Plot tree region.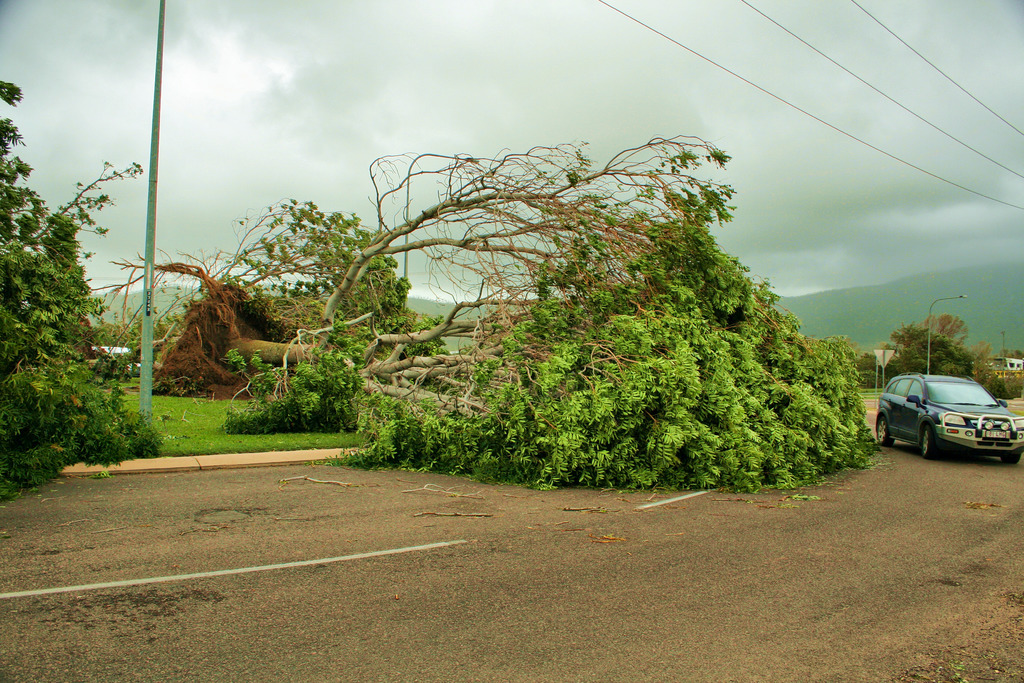
Plotted at select_region(880, 307, 1014, 403).
